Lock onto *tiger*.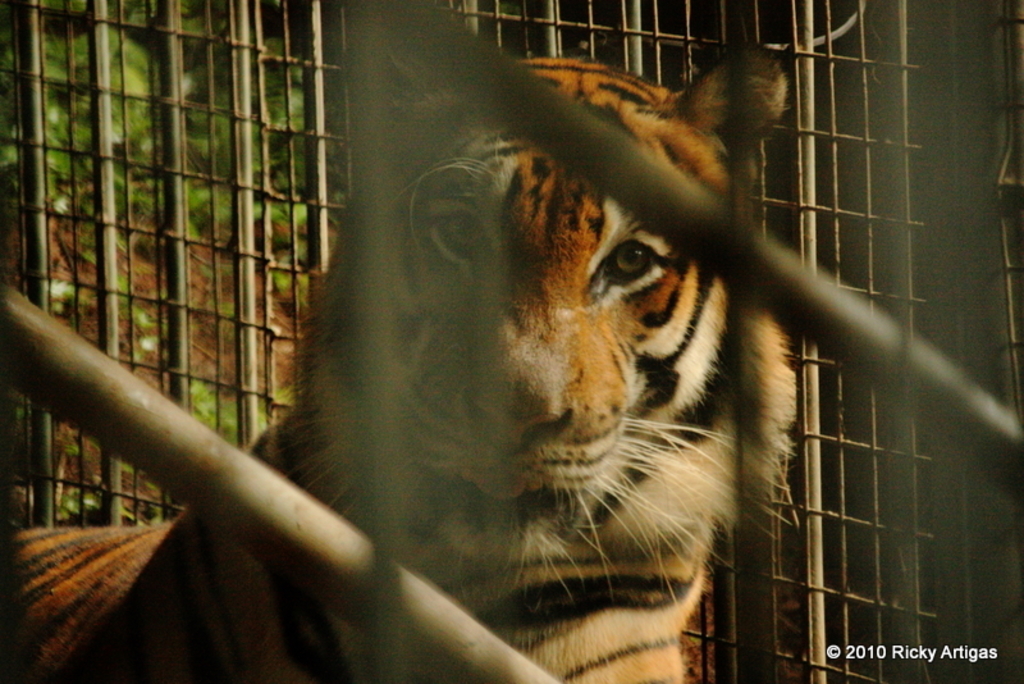
Locked: select_region(12, 47, 799, 683).
